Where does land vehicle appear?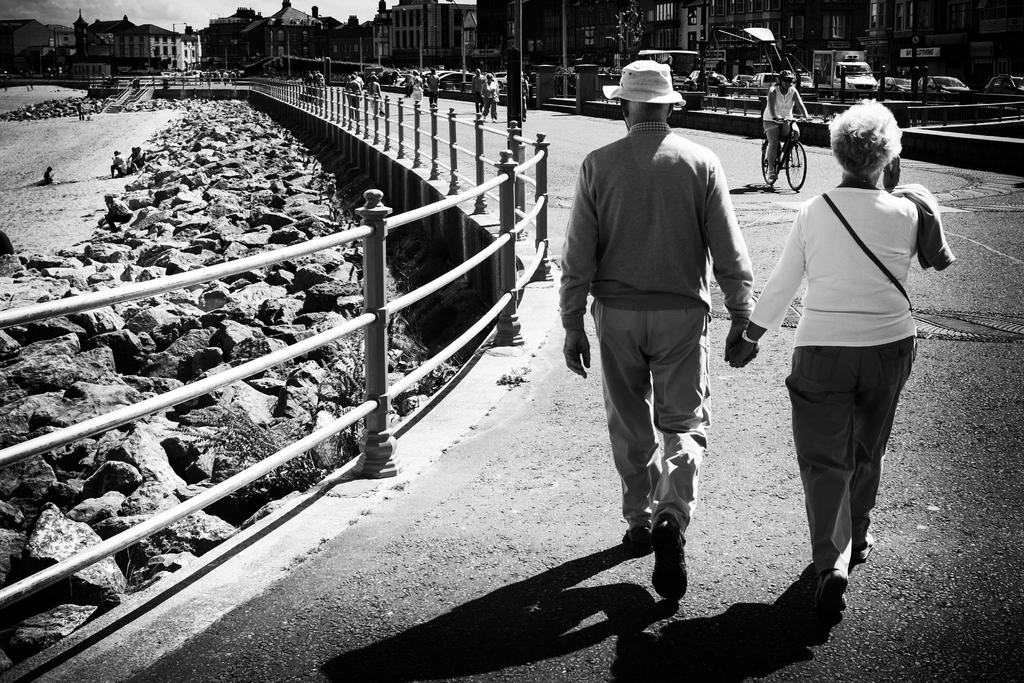
Appears at BBox(815, 50, 877, 92).
